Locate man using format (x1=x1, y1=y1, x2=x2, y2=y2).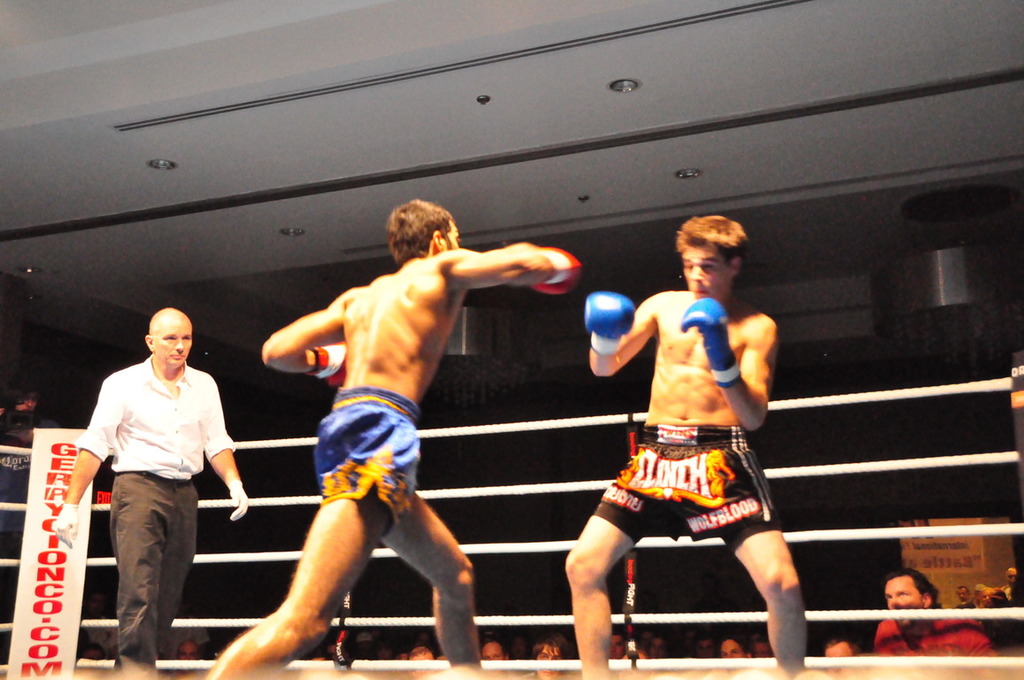
(x1=875, y1=568, x2=996, y2=658).
